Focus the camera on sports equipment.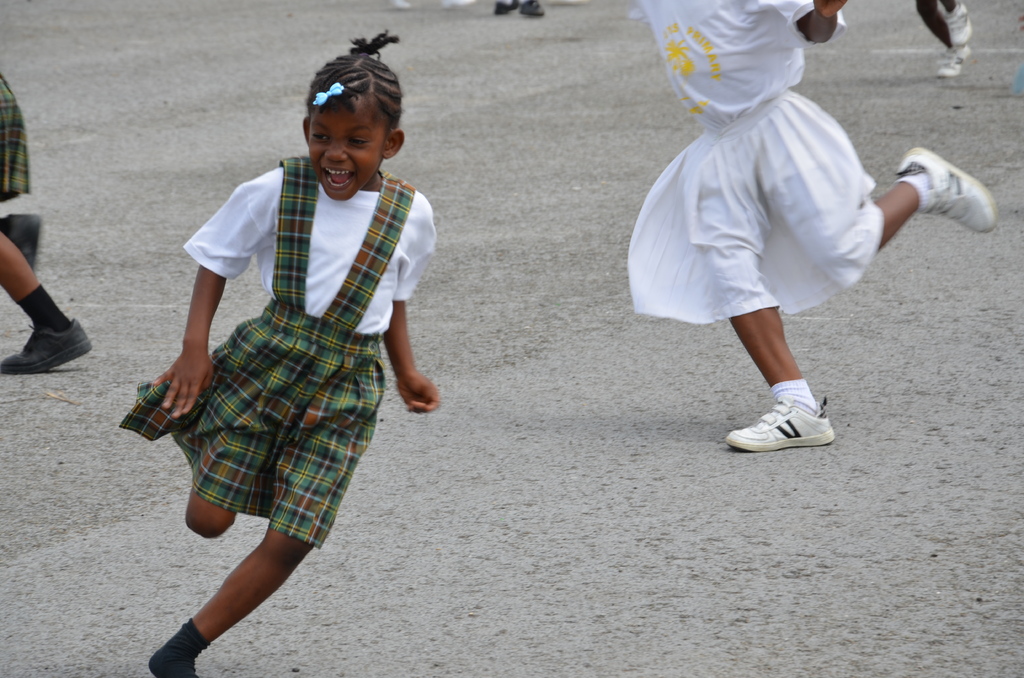
Focus region: {"left": 723, "top": 391, "right": 836, "bottom": 452}.
